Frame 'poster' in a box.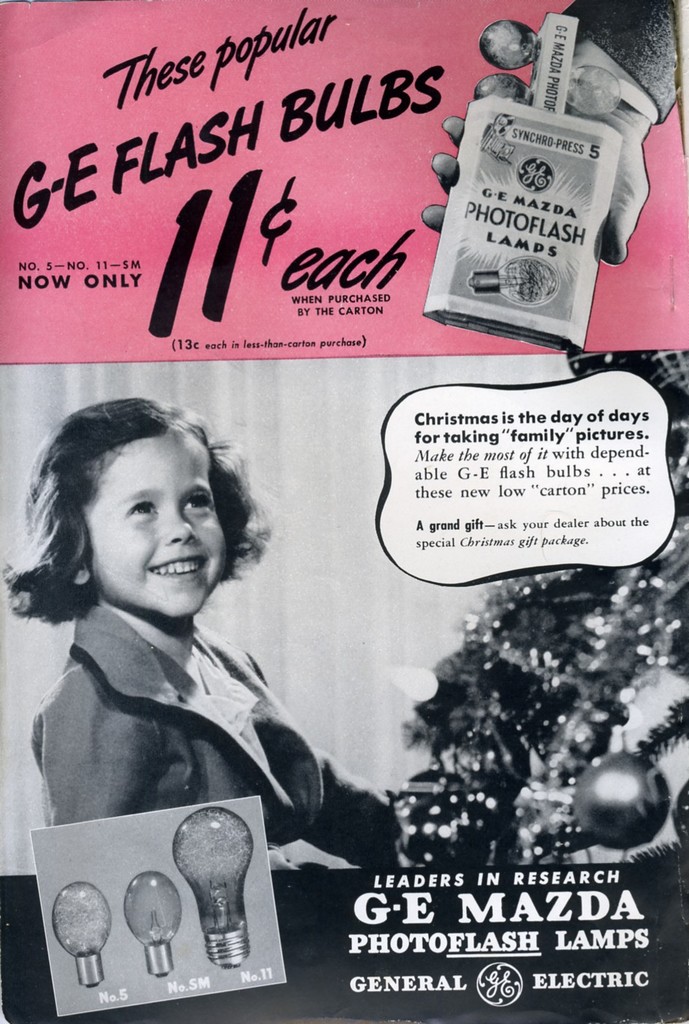
select_region(0, 0, 688, 1023).
